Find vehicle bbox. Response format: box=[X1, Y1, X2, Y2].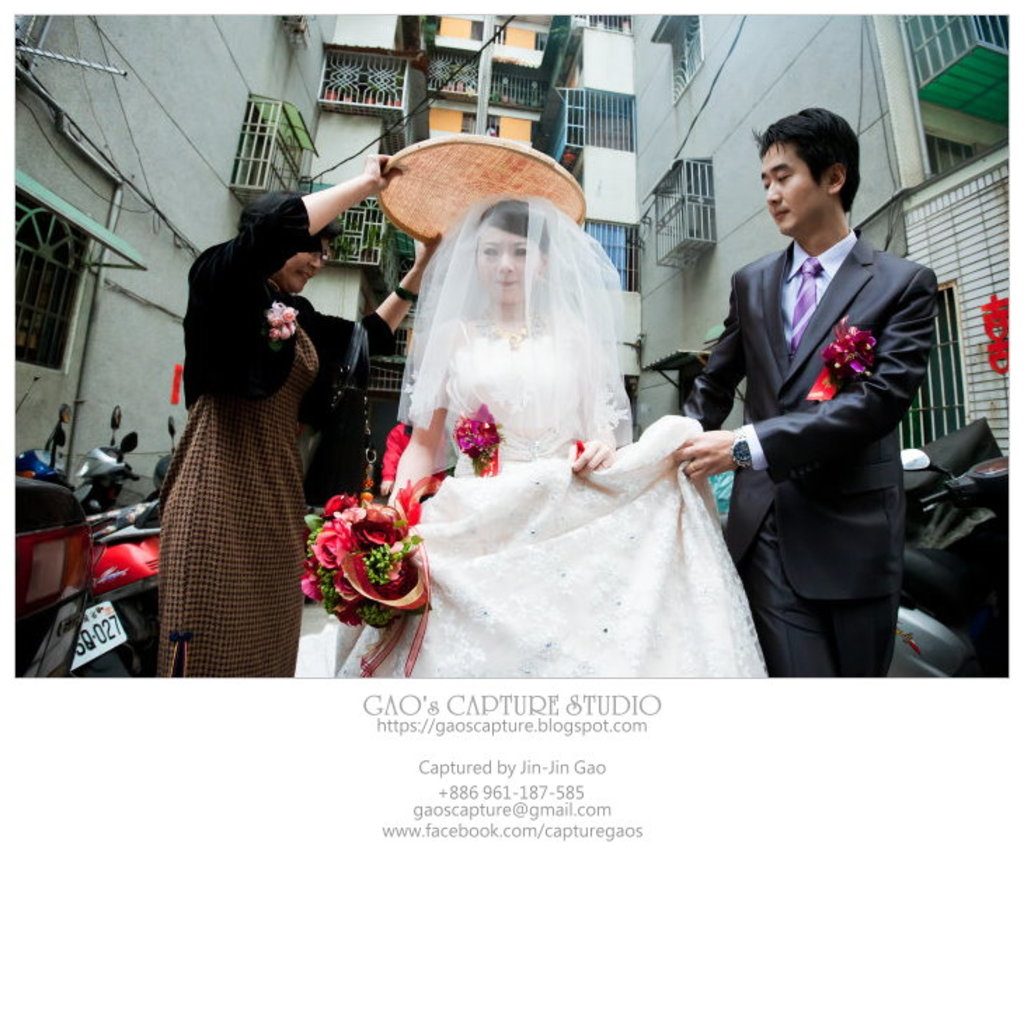
box=[73, 411, 139, 522].
